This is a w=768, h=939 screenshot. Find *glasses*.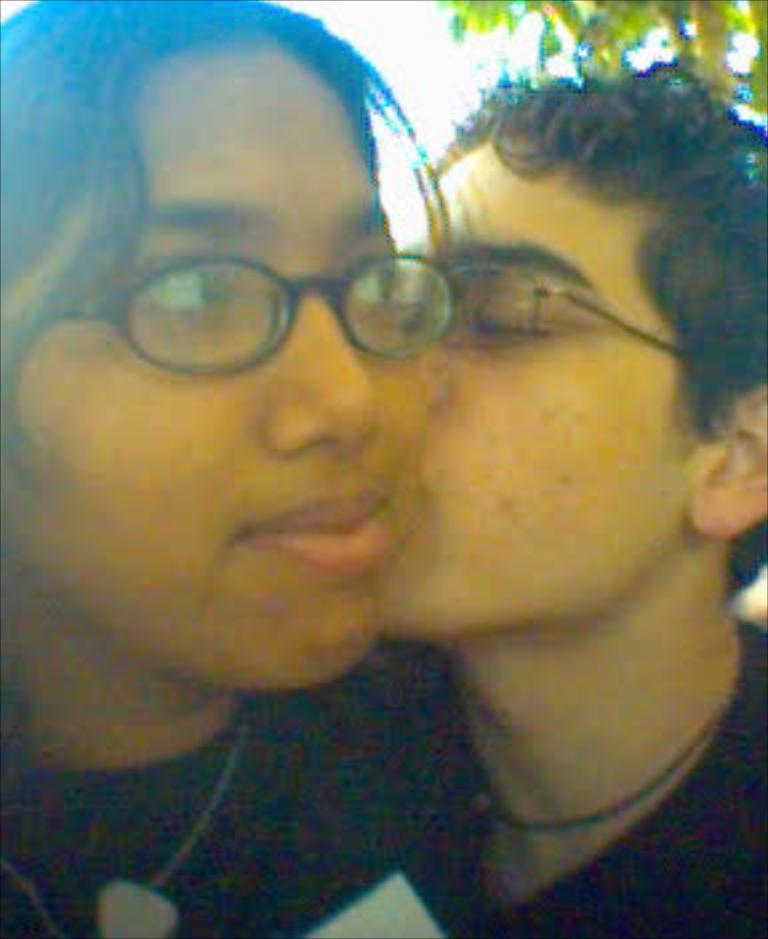
Bounding box: rect(437, 256, 731, 352).
